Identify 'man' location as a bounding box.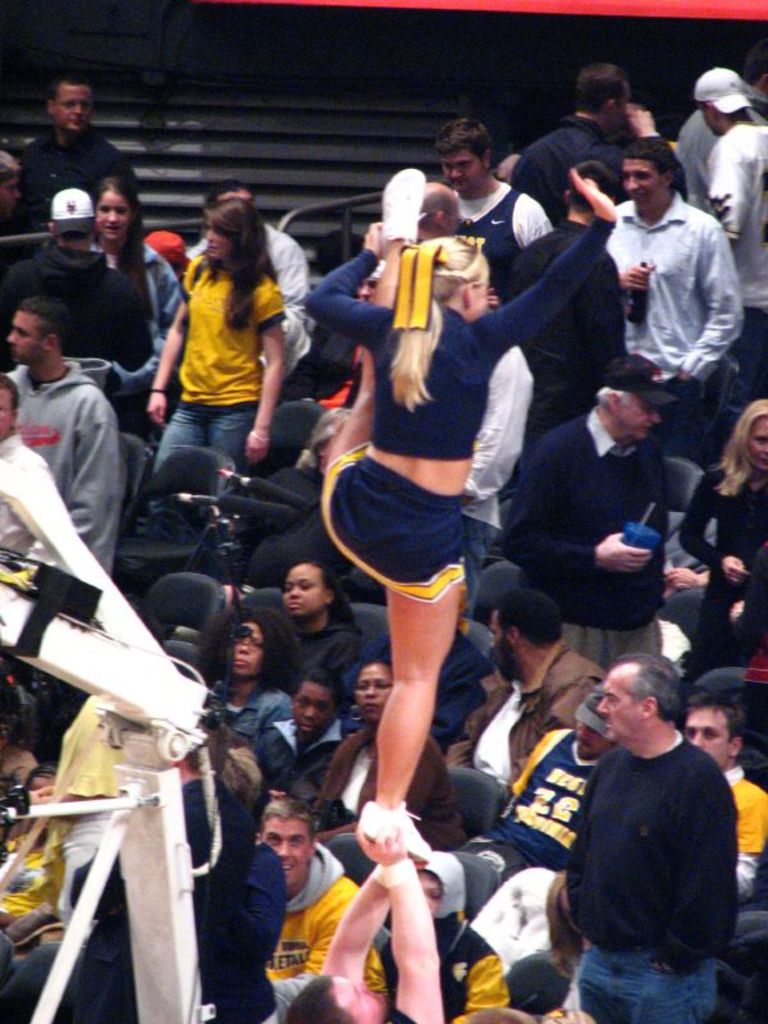
box(481, 687, 617, 870).
